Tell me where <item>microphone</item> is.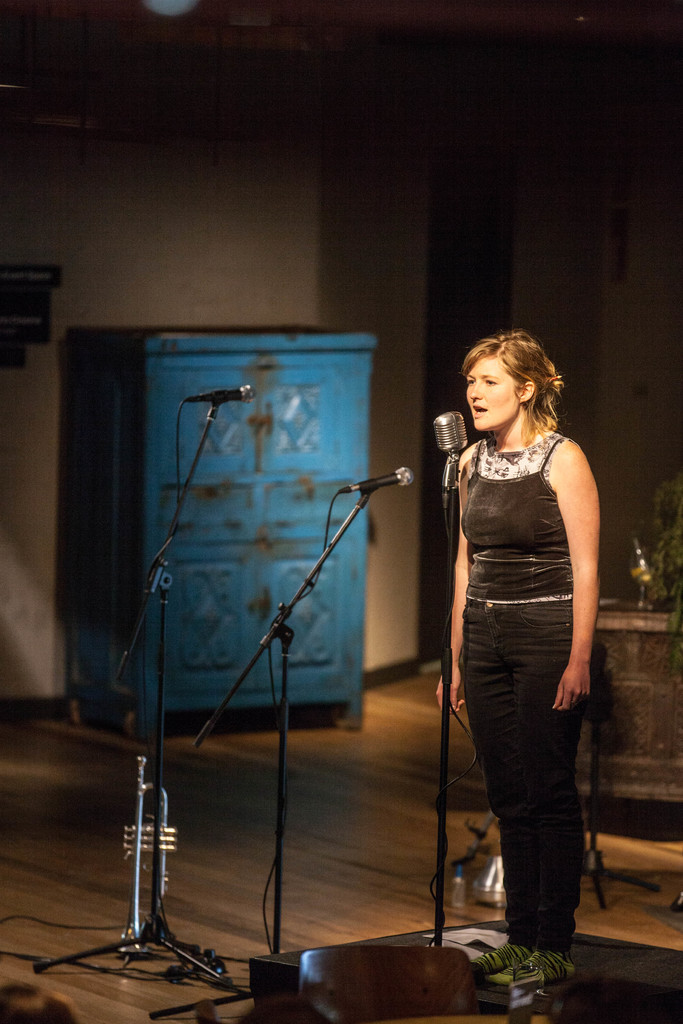
<item>microphone</item> is at pyautogui.locateOnScreen(183, 380, 258, 412).
